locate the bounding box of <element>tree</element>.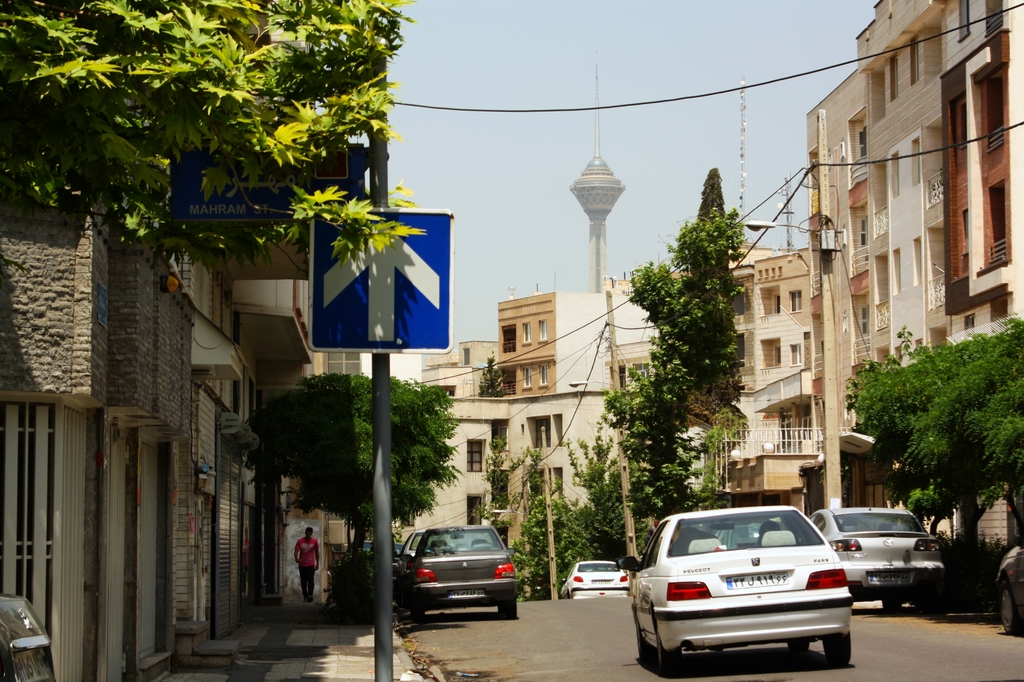
Bounding box: (857,322,1018,563).
